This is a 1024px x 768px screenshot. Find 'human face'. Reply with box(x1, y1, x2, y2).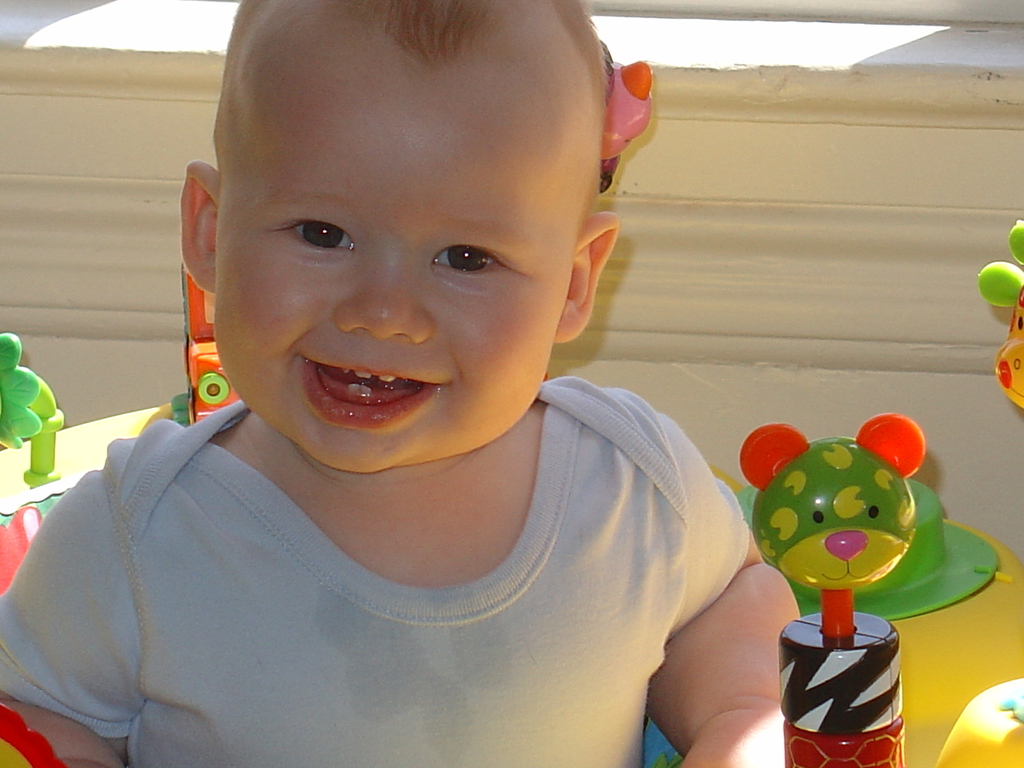
box(209, 68, 579, 474).
